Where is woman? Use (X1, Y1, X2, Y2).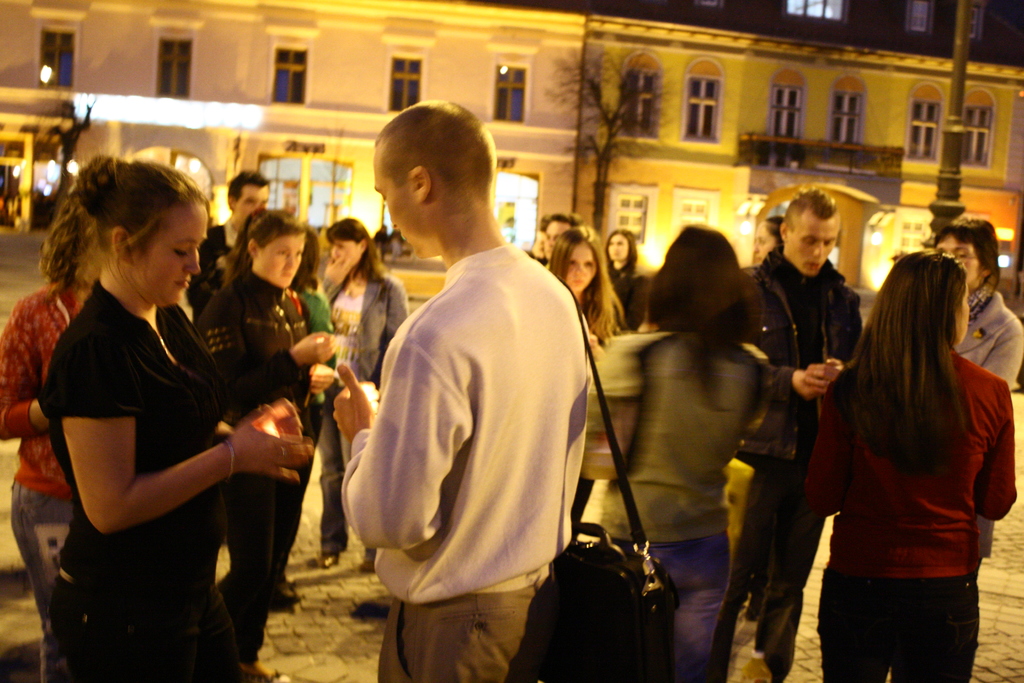
(595, 223, 656, 336).
